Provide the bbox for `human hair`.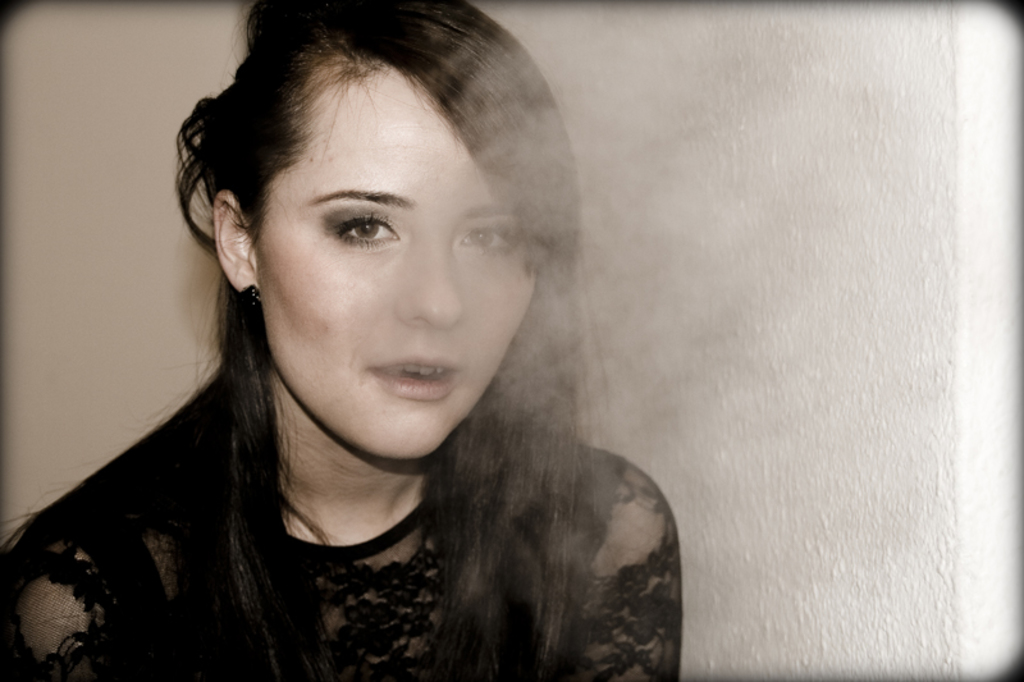
l=0, t=0, r=628, b=681.
